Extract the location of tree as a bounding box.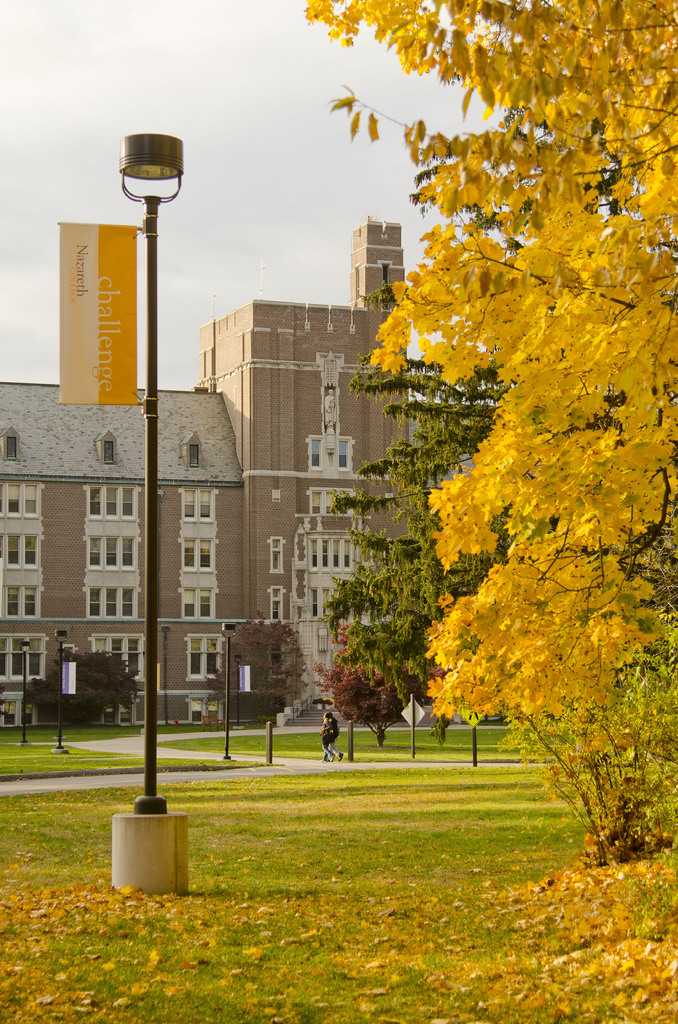
box=[293, 0, 677, 772].
